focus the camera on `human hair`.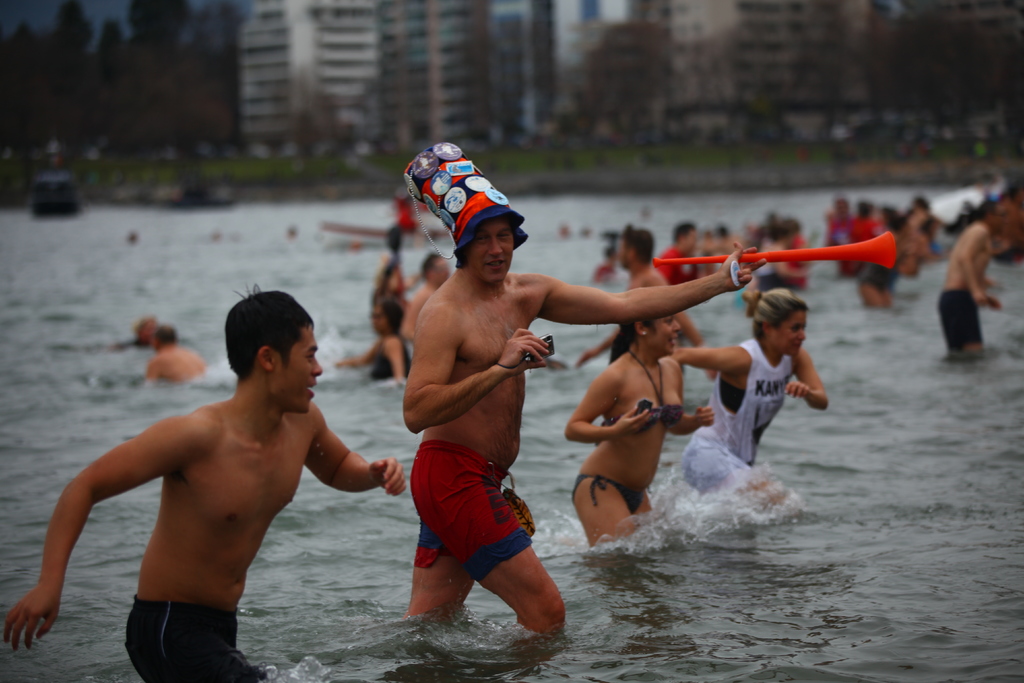
Focus region: rect(856, 199, 871, 219).
